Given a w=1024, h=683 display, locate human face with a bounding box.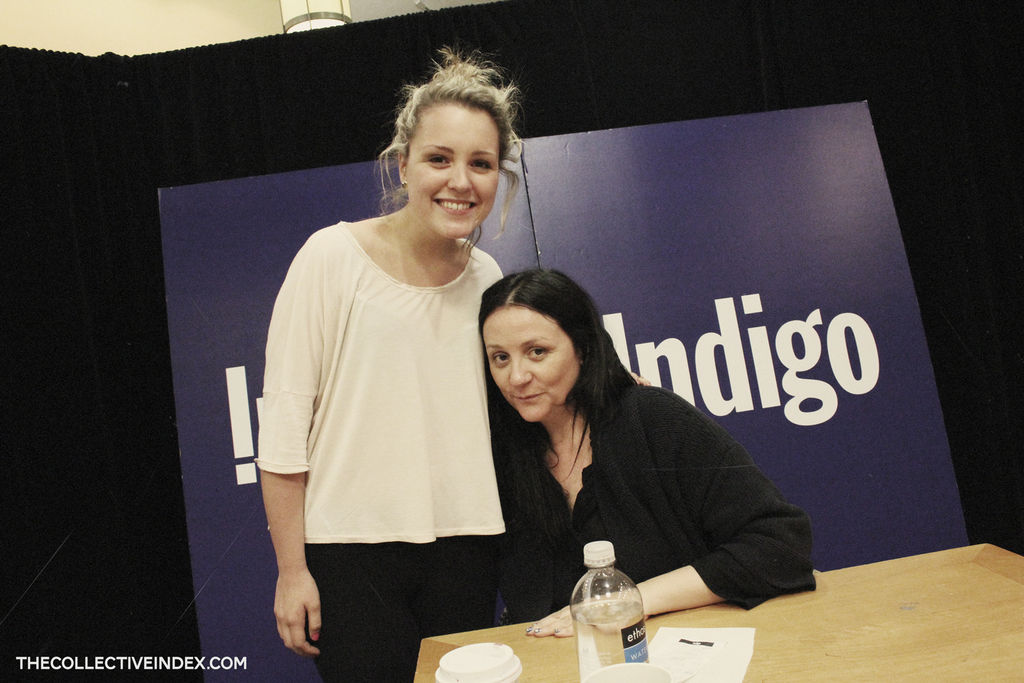
Located: [left=408, top=105, right=499, bottom=240].
